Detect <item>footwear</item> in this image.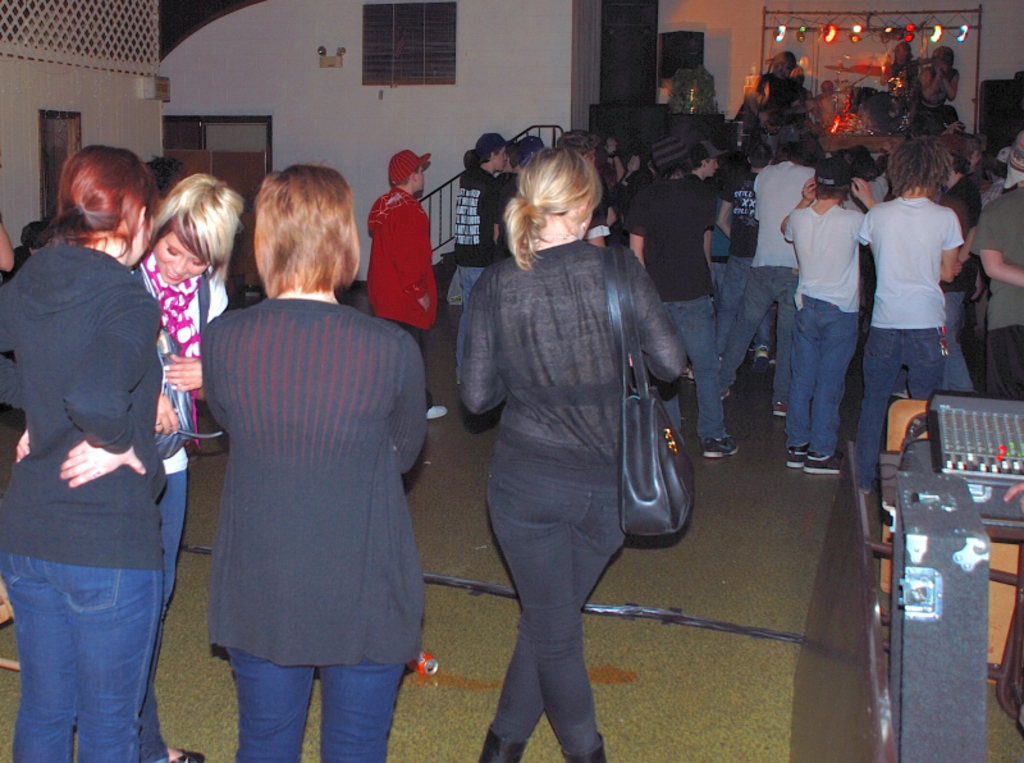
Detection: 172/750/204/762.
